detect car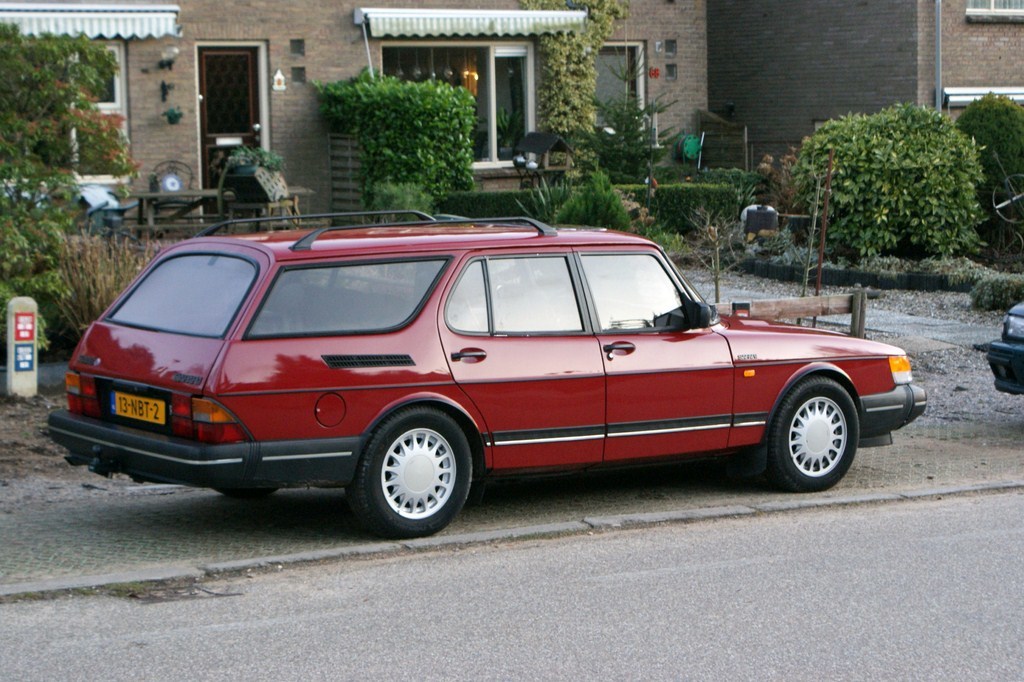
[986,294,1023,401]
